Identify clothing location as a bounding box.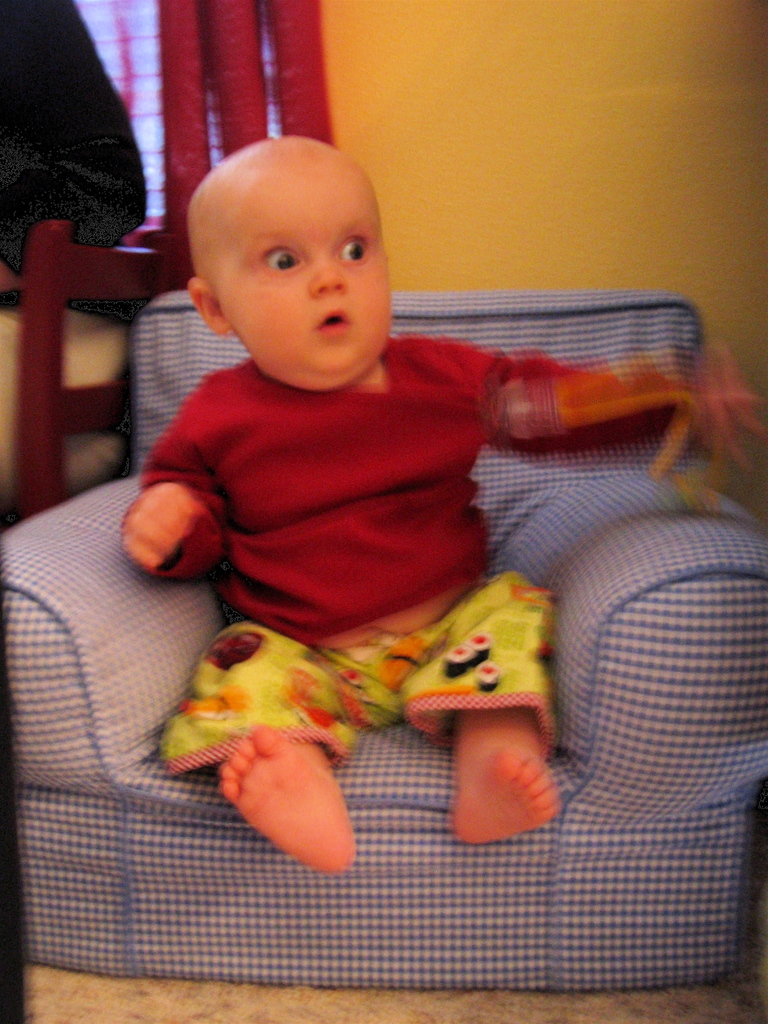
bbox(0, 0, 153, 517).
